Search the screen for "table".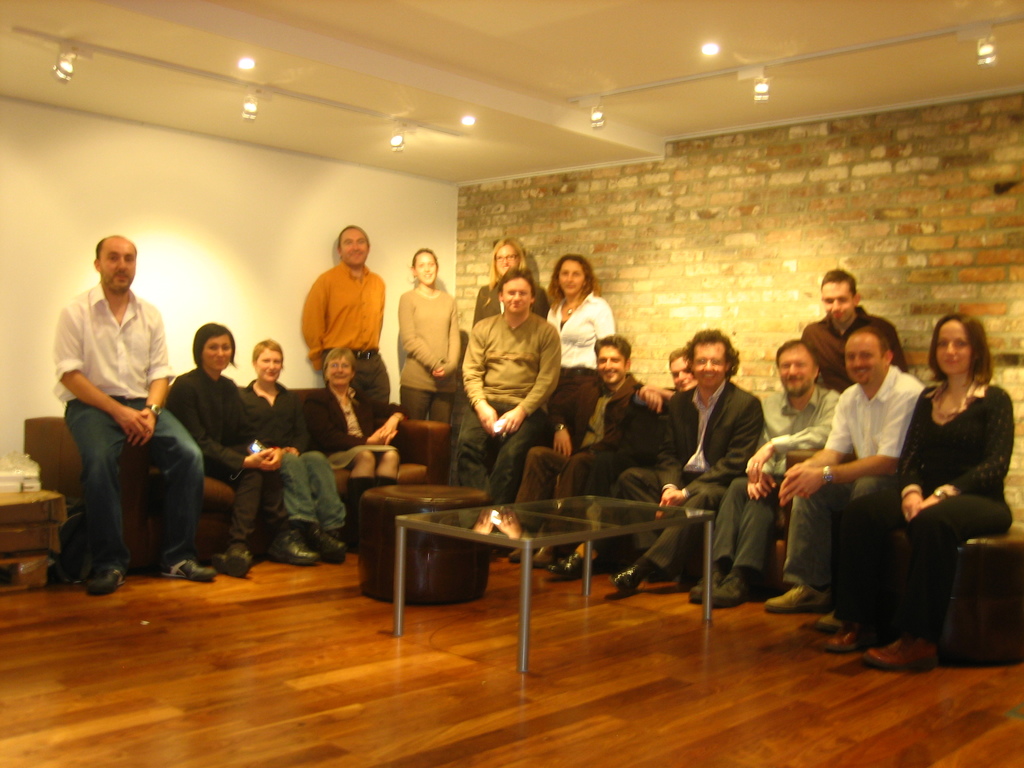
Found at [x1=350, y1=477, x2=493, y2=605].
